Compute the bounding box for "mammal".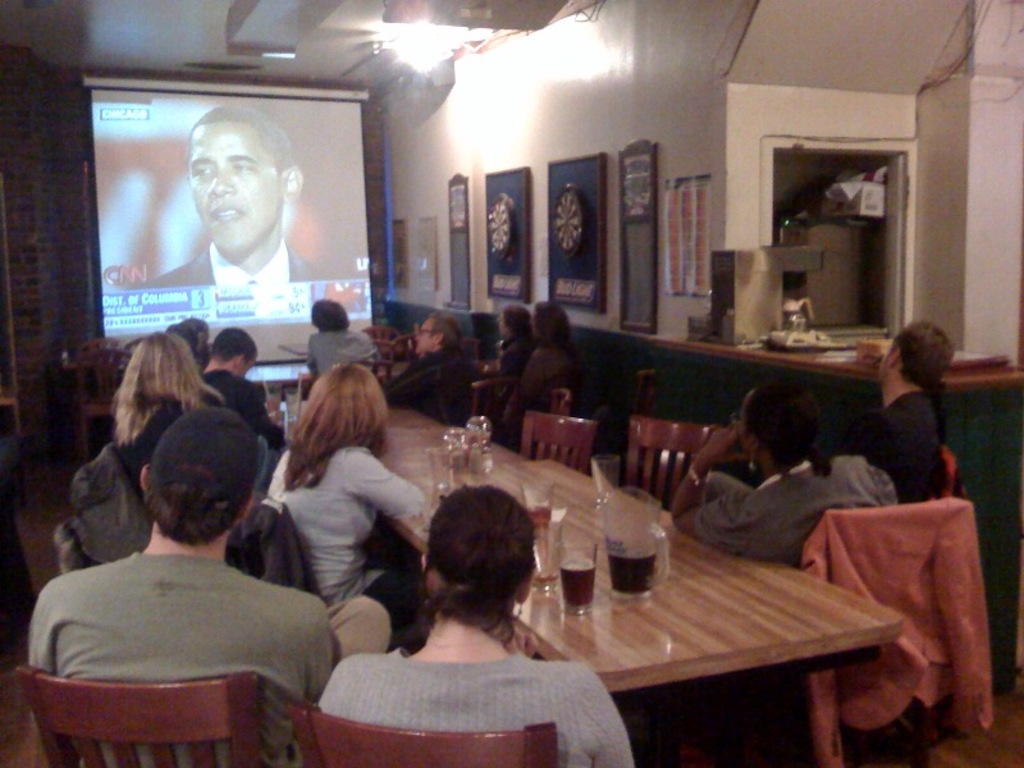
[465, 305, 500, 375].
